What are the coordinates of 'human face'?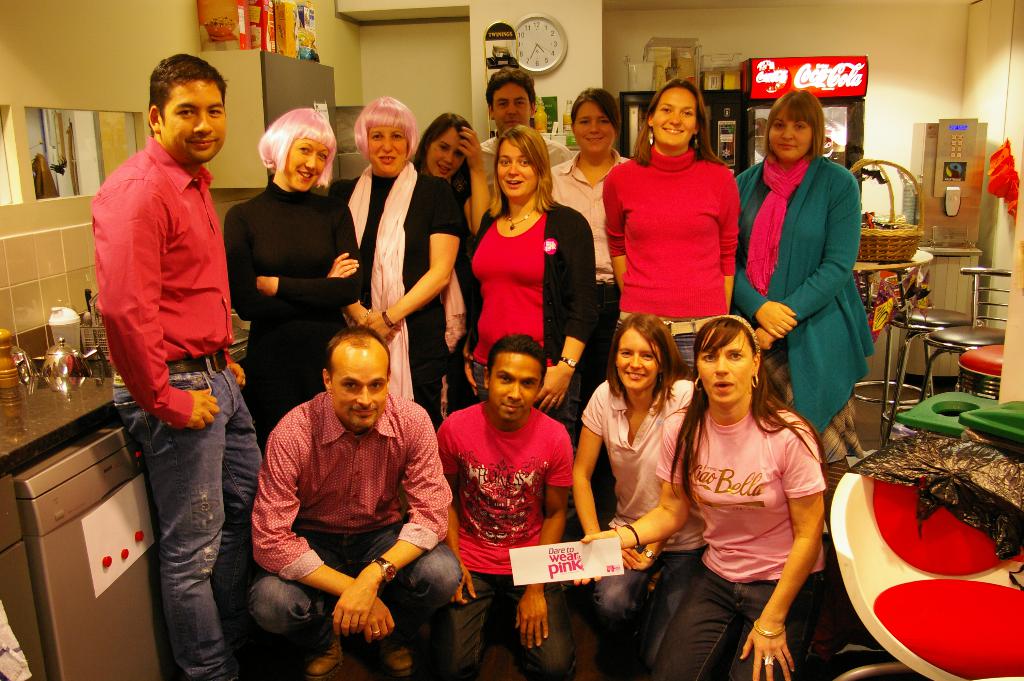
x1=574 y1=101 x2=614 y2=153.
